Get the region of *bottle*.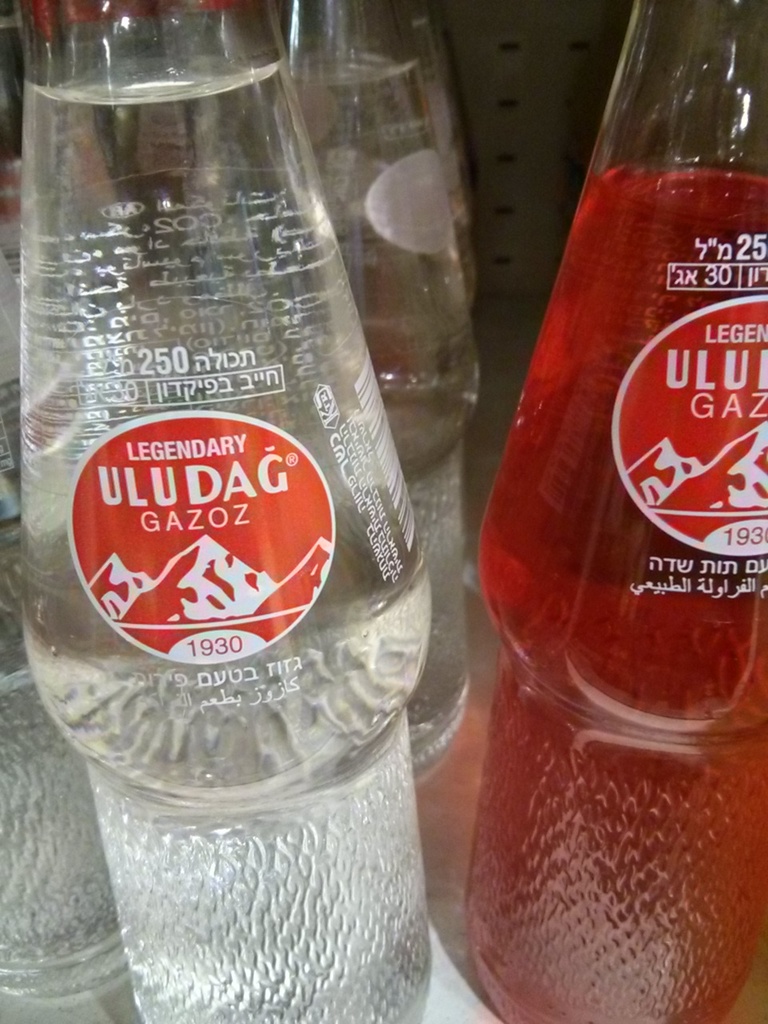
0,542,130,1003.
